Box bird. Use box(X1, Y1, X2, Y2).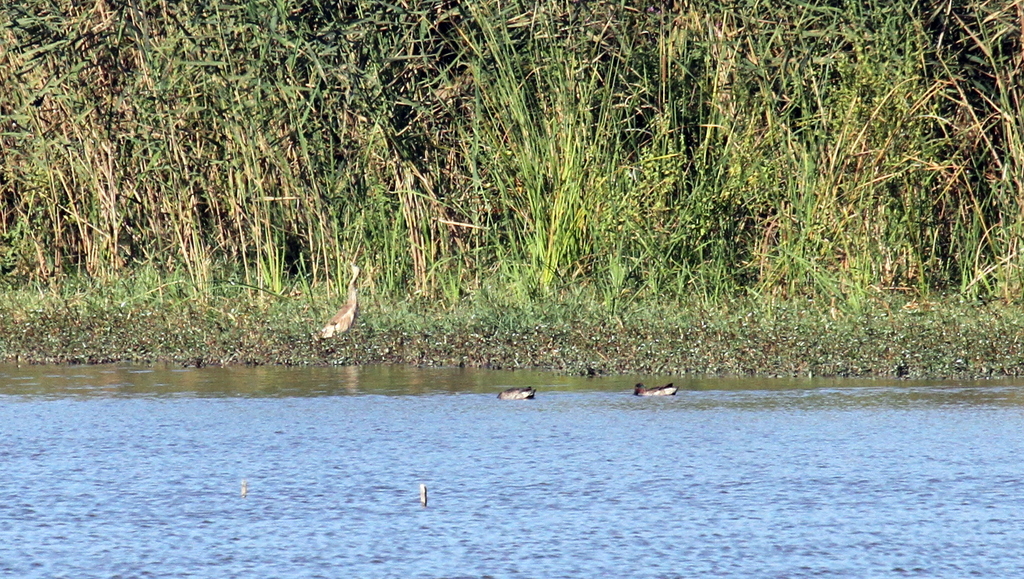
box(493, 385, 536, 396).
